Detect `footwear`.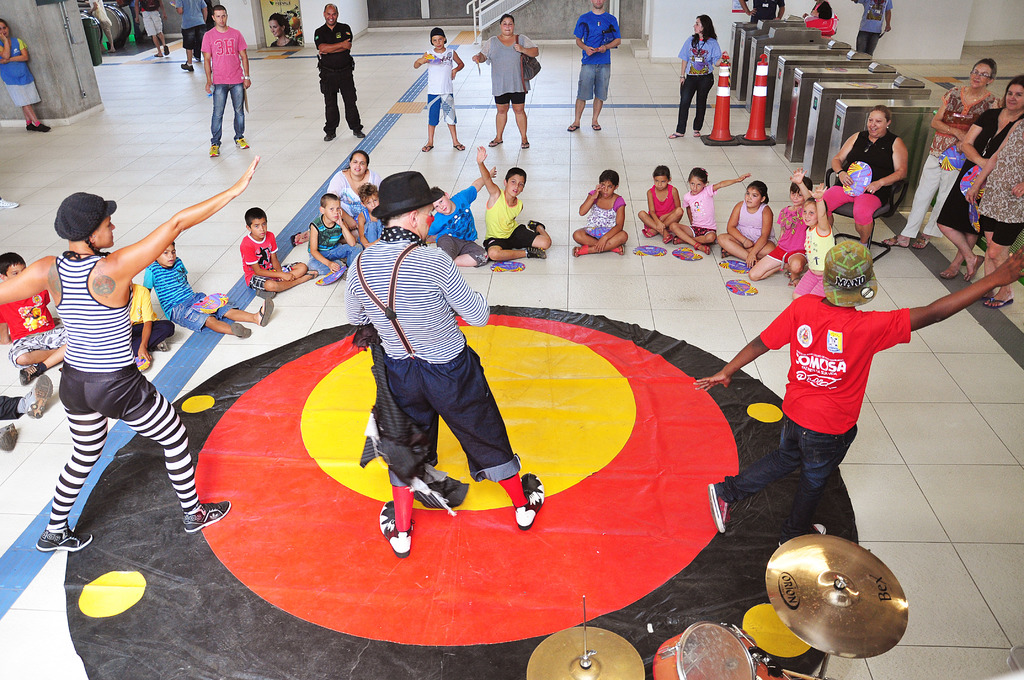
Detected at <box>324,131,335,143</box>.
